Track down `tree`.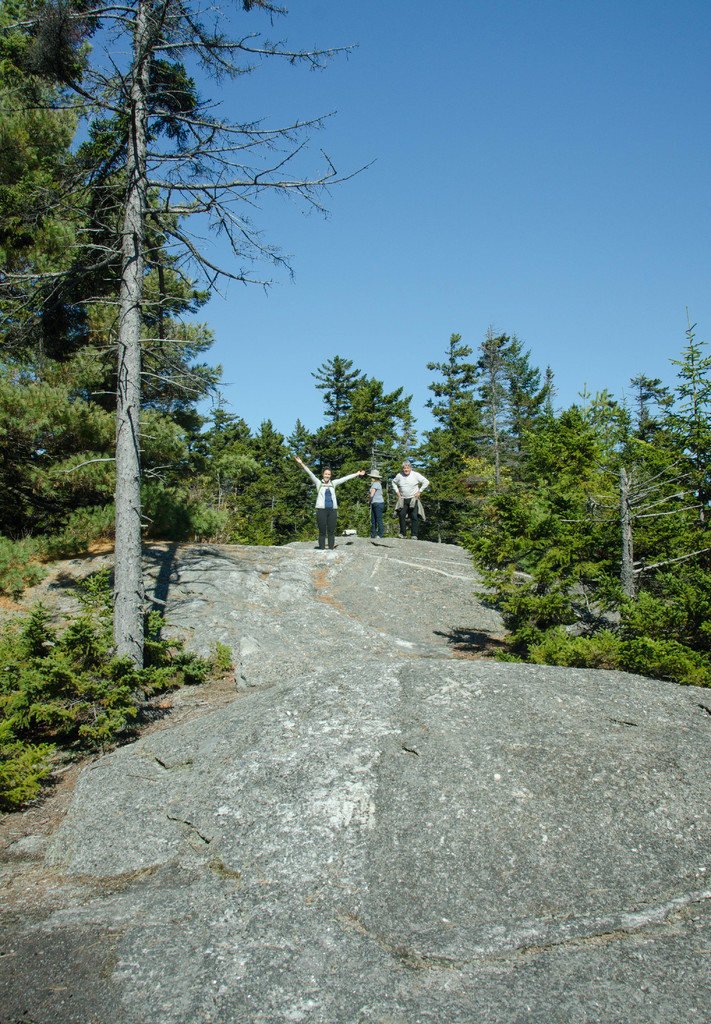
Tracked to x1=181, y1=395, x2=299, y2=552.
